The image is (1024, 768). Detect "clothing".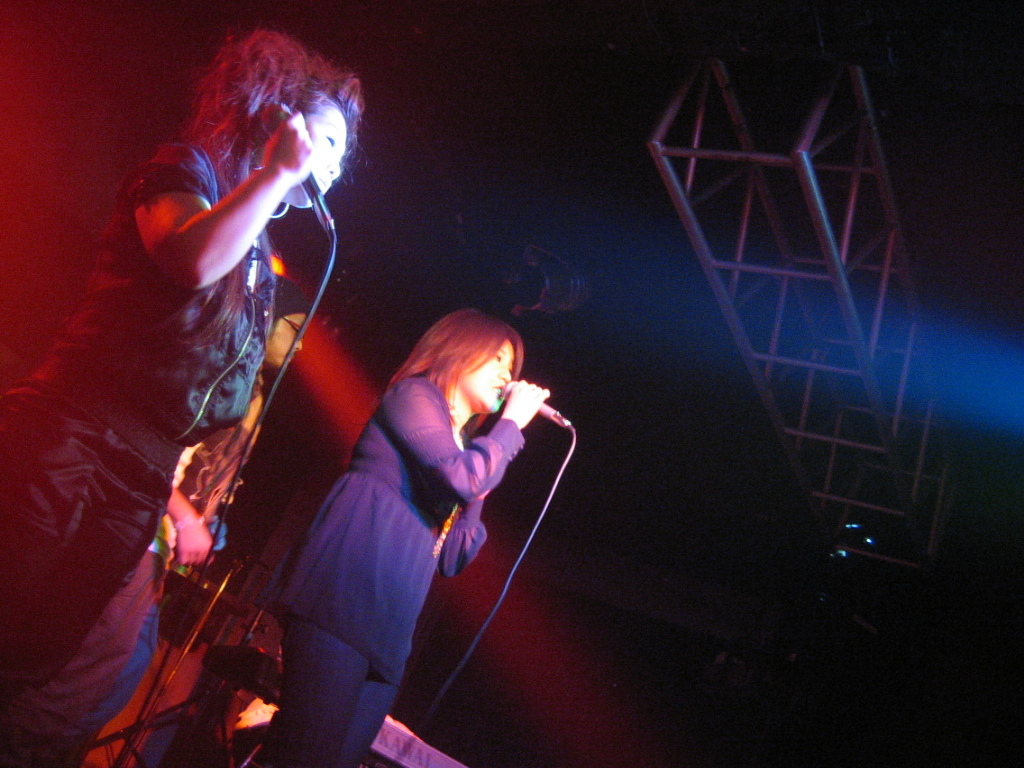
Detection: (x1=0, y1=147, x2=270, y2=753).
